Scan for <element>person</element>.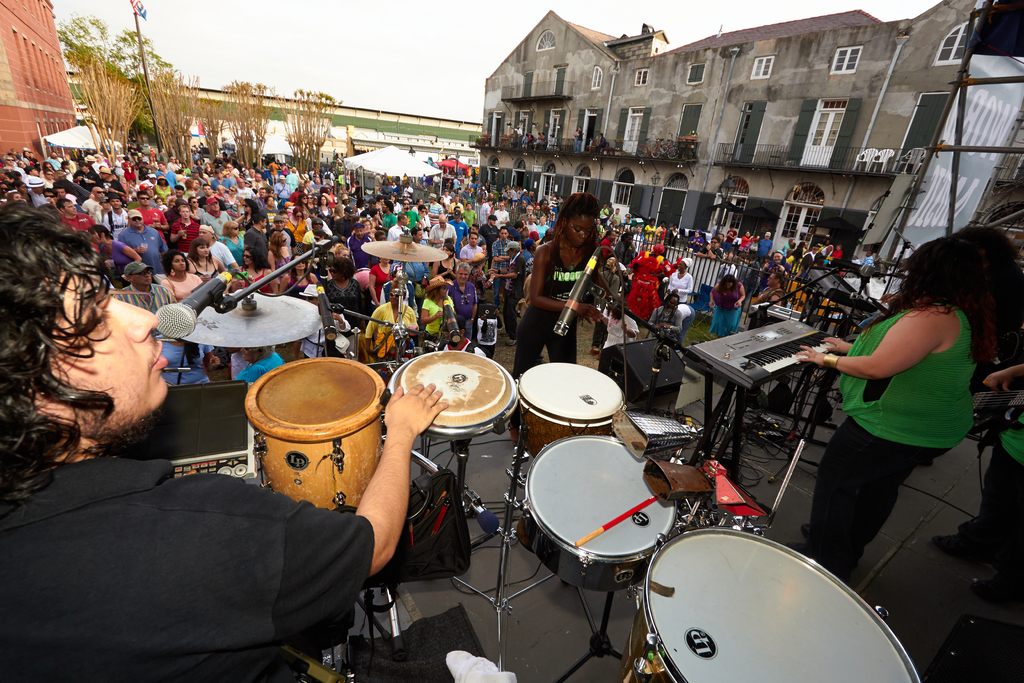
Scan result: (x1=664, y1=258, x2=704, y2=300).
